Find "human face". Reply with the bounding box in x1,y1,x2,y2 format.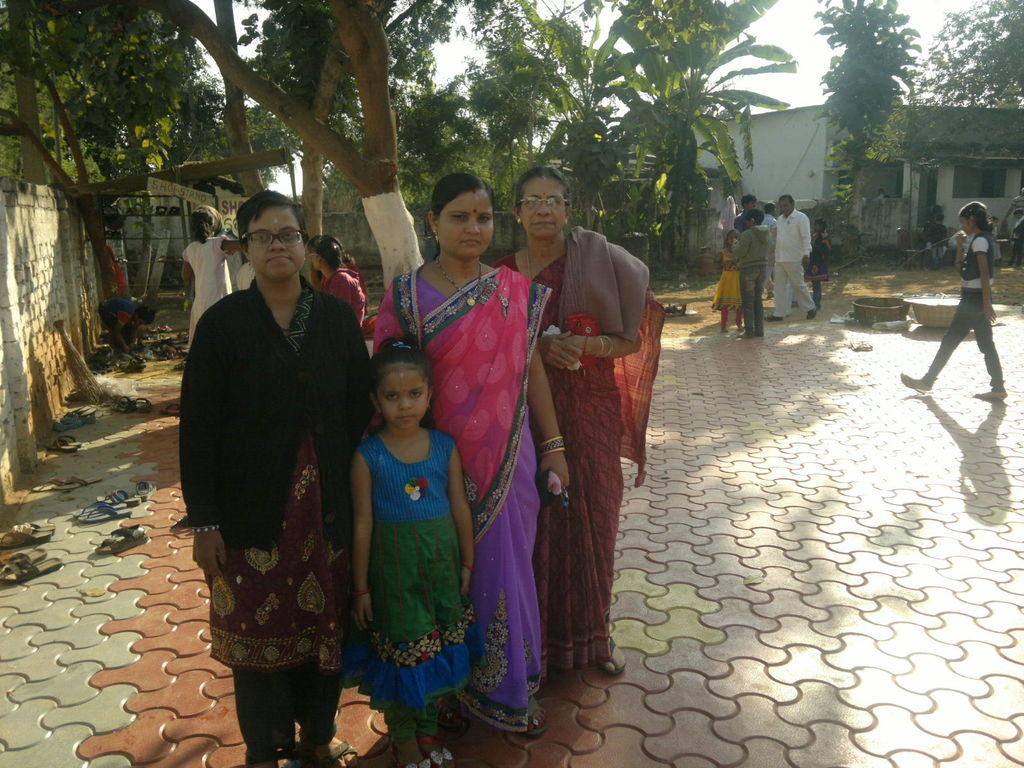
381,358,429,438.
